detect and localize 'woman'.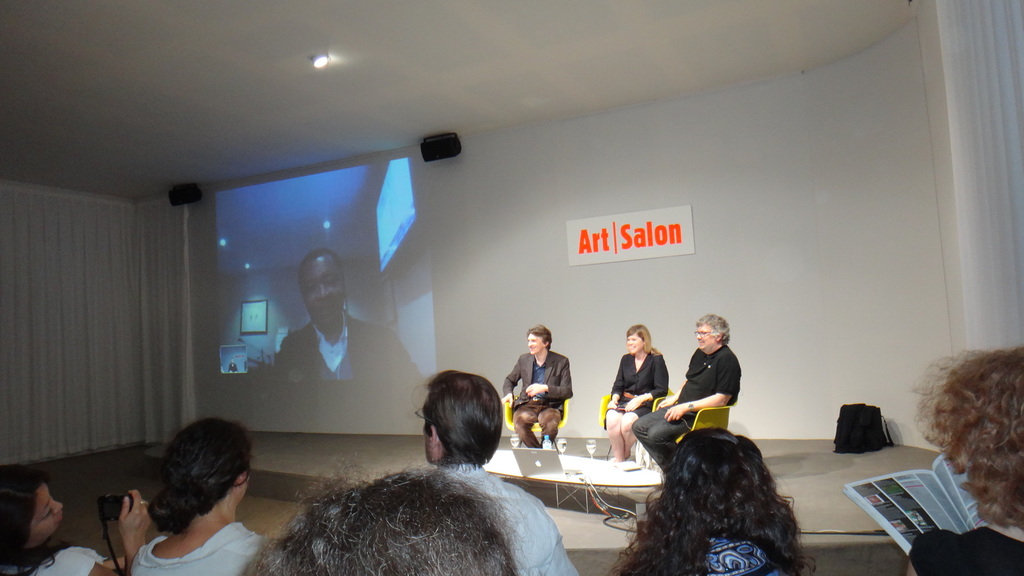
Localized at x1=0 y1=464 x2=150 y2=575.
